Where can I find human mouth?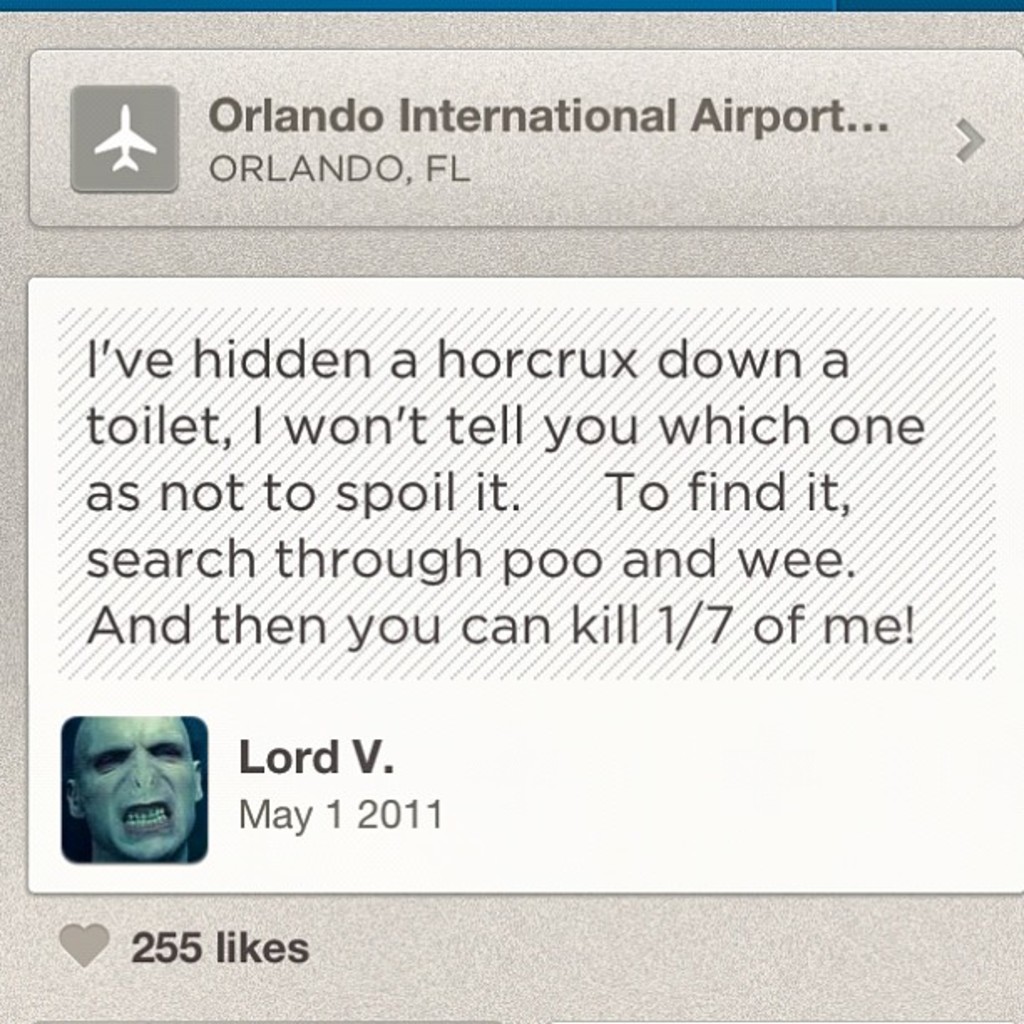
You can find it at <box>119,798,171,835</box>.
